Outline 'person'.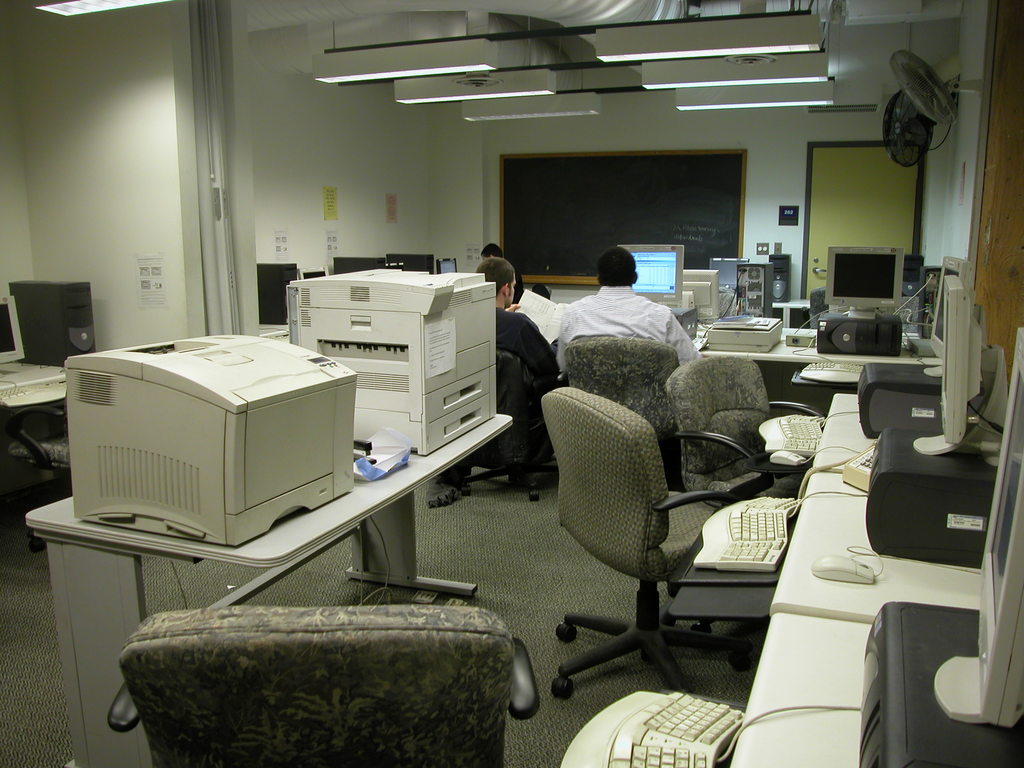
Outline: detection(554, 252, 708, 385).
